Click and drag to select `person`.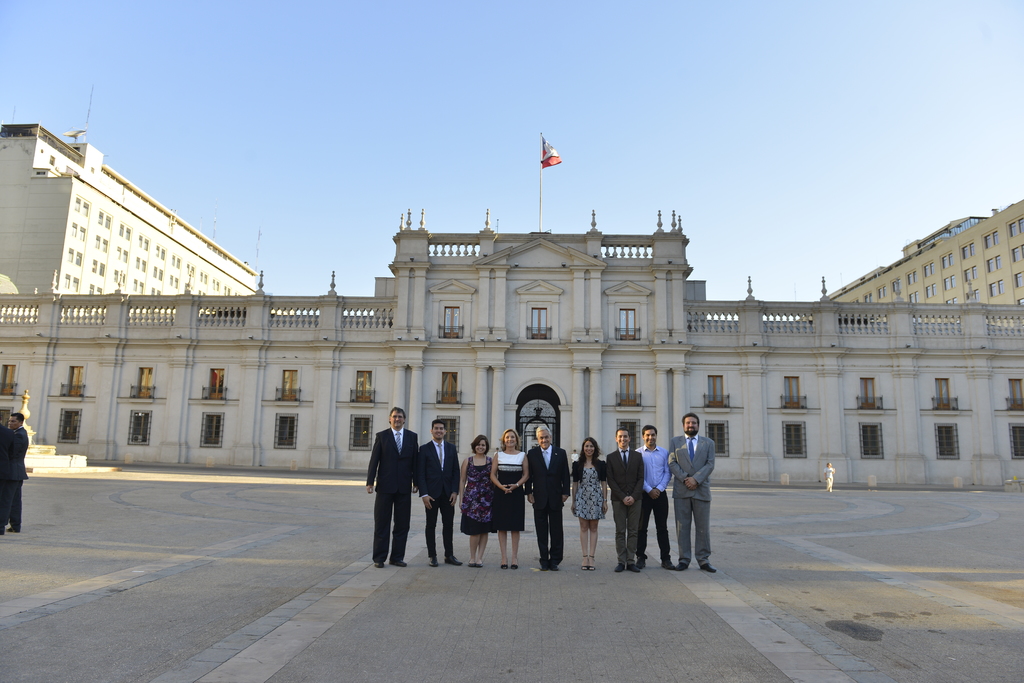
Selection: 456/434/493/568.
